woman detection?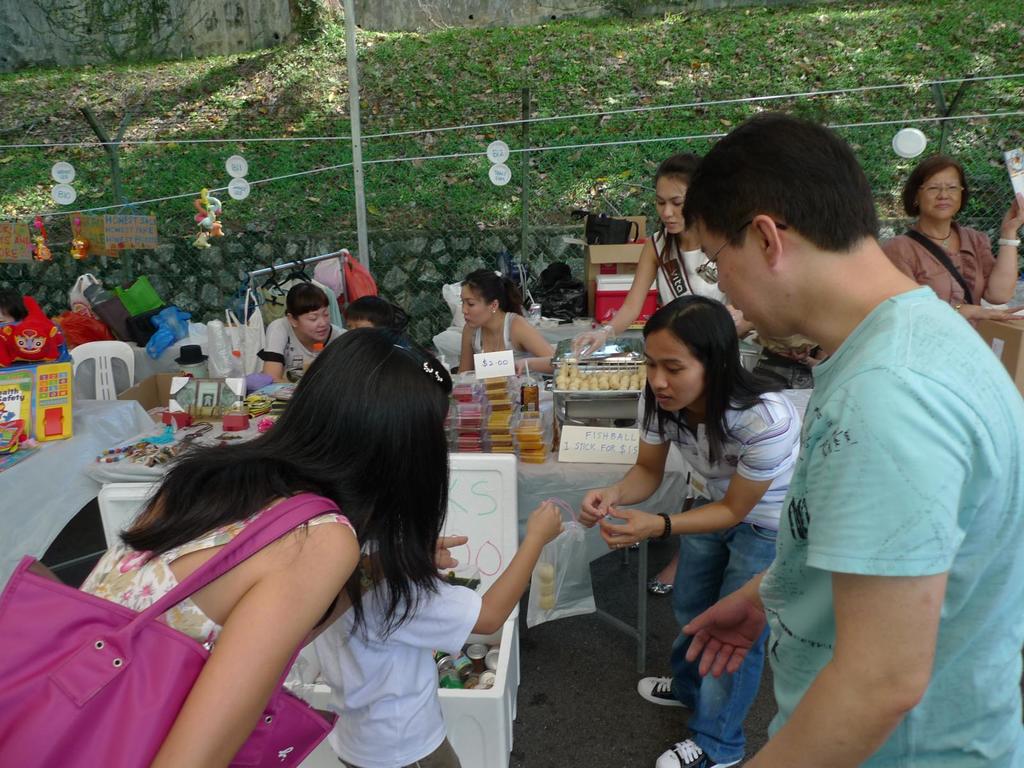
87 326 457 767
